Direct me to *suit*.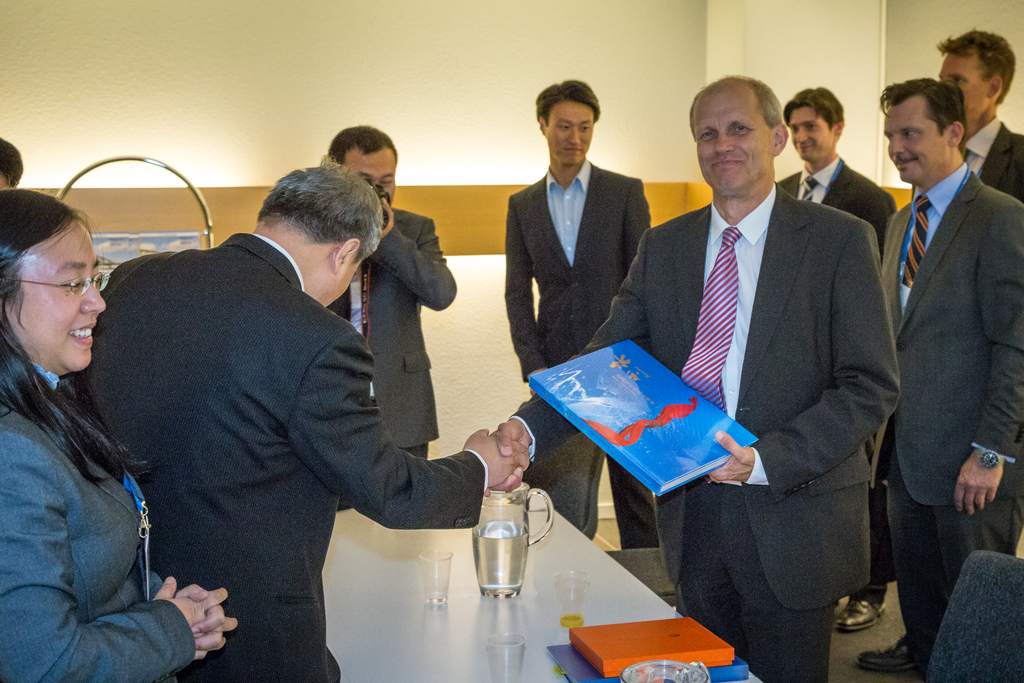
Direction: bbox(0, 352, 198, 682).
